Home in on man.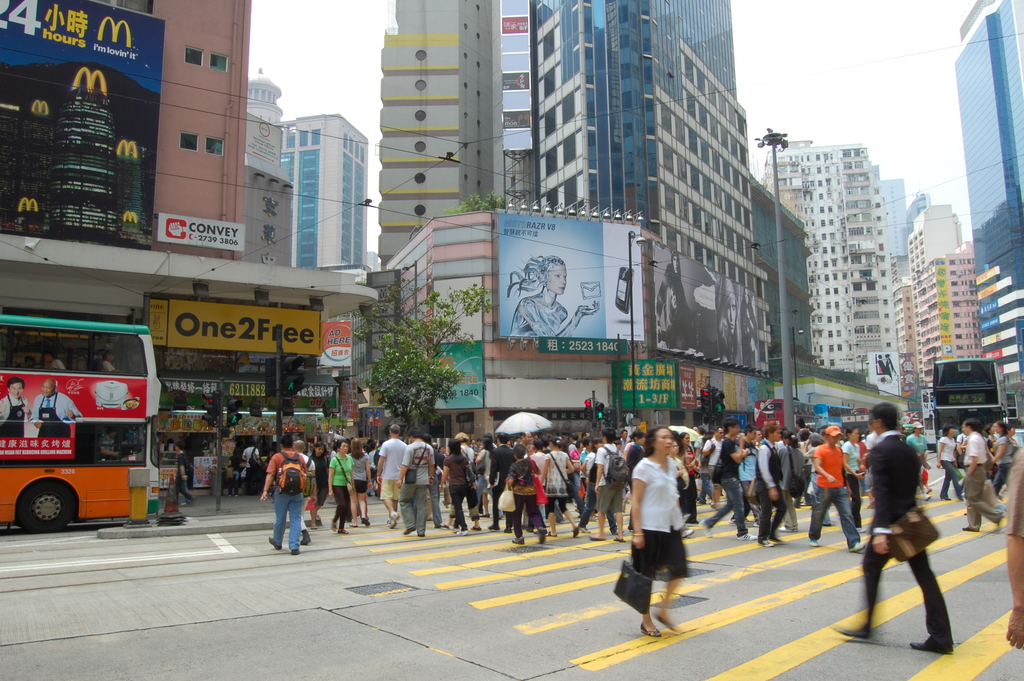
Homed in at region(441, 431, 480, 529).
